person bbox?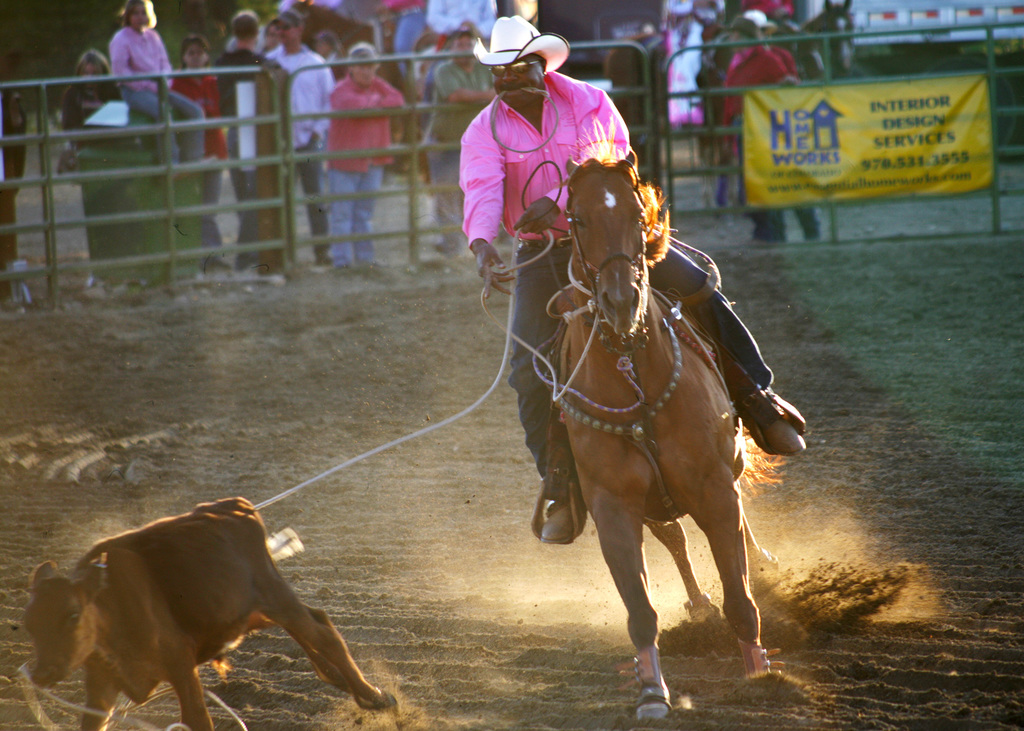
<region>211, 0, 296, 322</region>
